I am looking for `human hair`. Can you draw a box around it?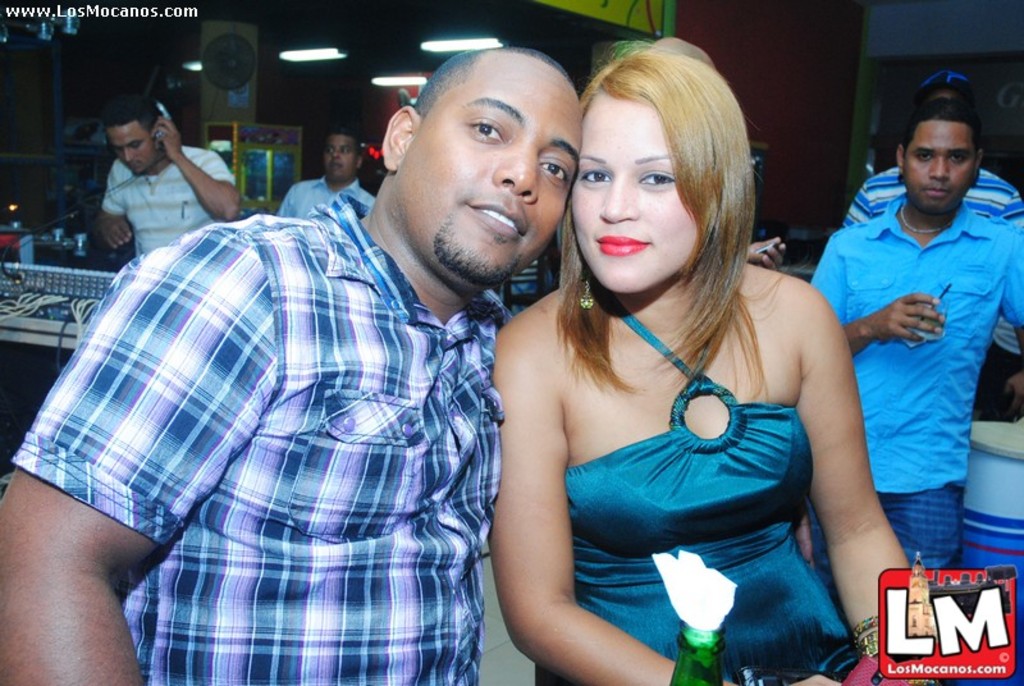
Sure, the bounding box is (328, 129, 362, 156).
